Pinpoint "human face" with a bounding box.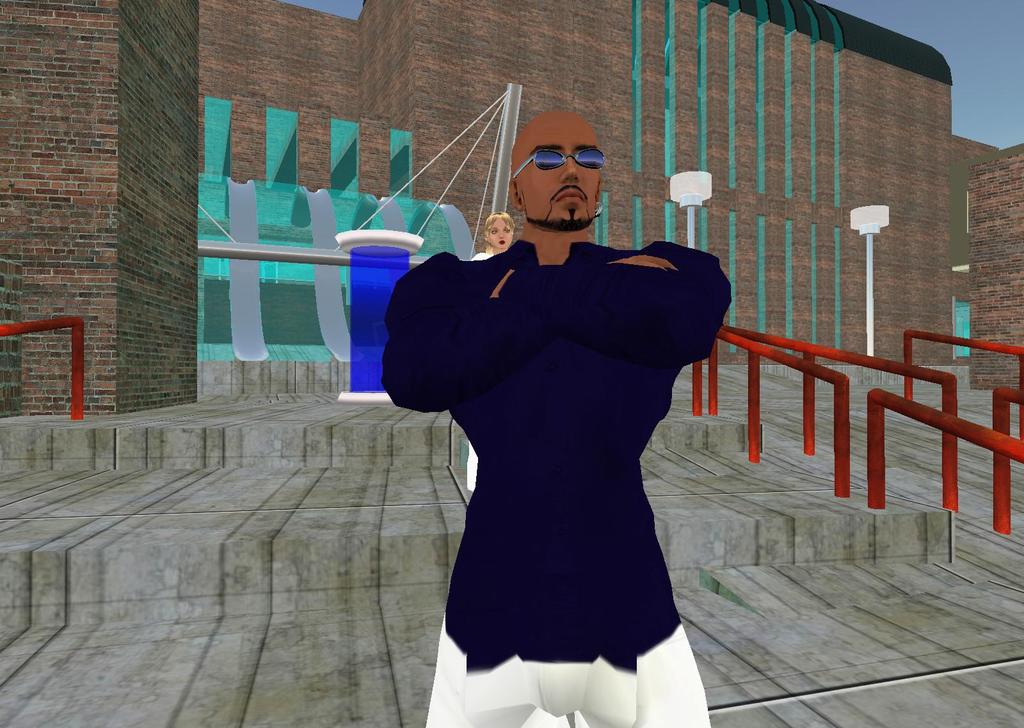
(x1=520, y1=111, x2=602, y2=229).
